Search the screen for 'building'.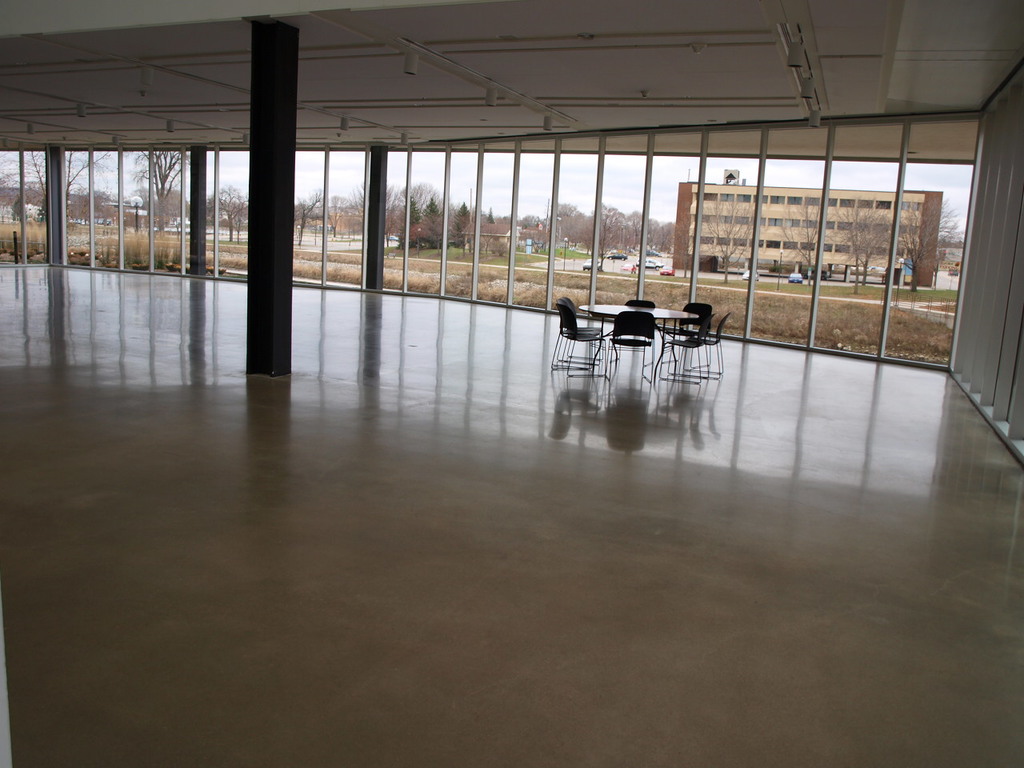
Found at box(671, 170, 942, 290).
